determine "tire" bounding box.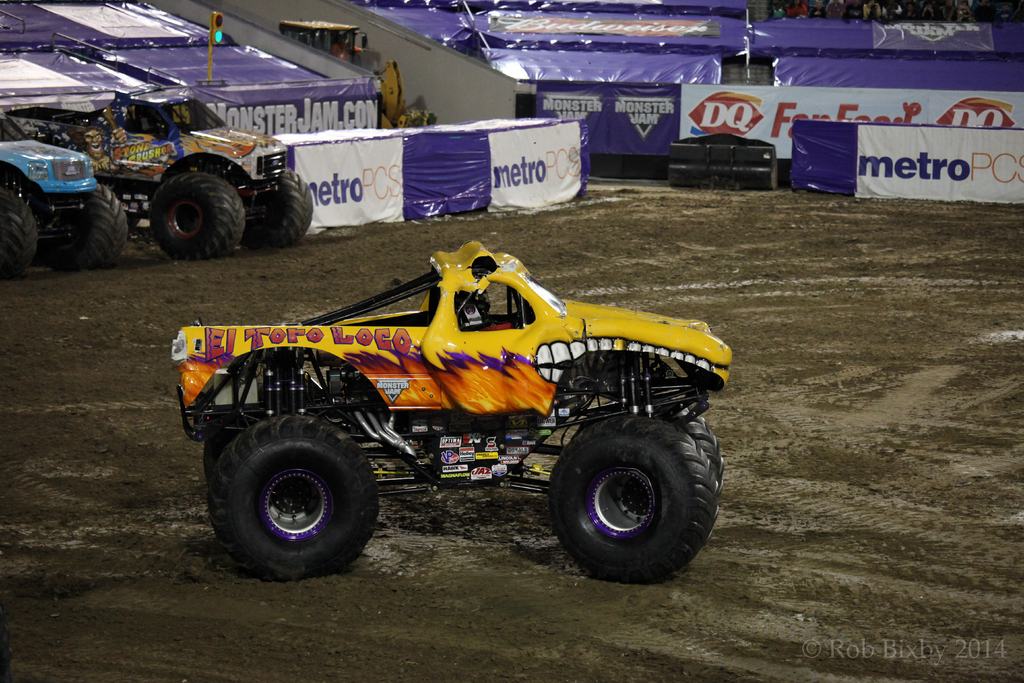
Determined: (257,370,339,400).
